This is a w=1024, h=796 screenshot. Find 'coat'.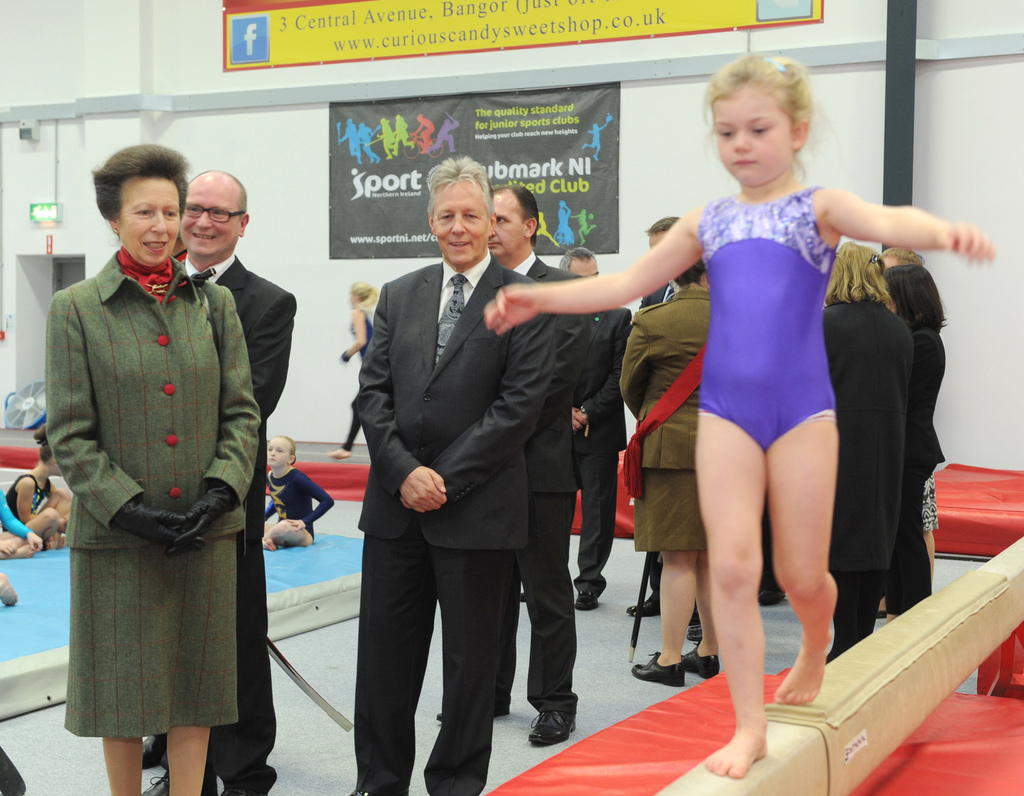
Bounding box: rect(343, 269, 569, 543).
